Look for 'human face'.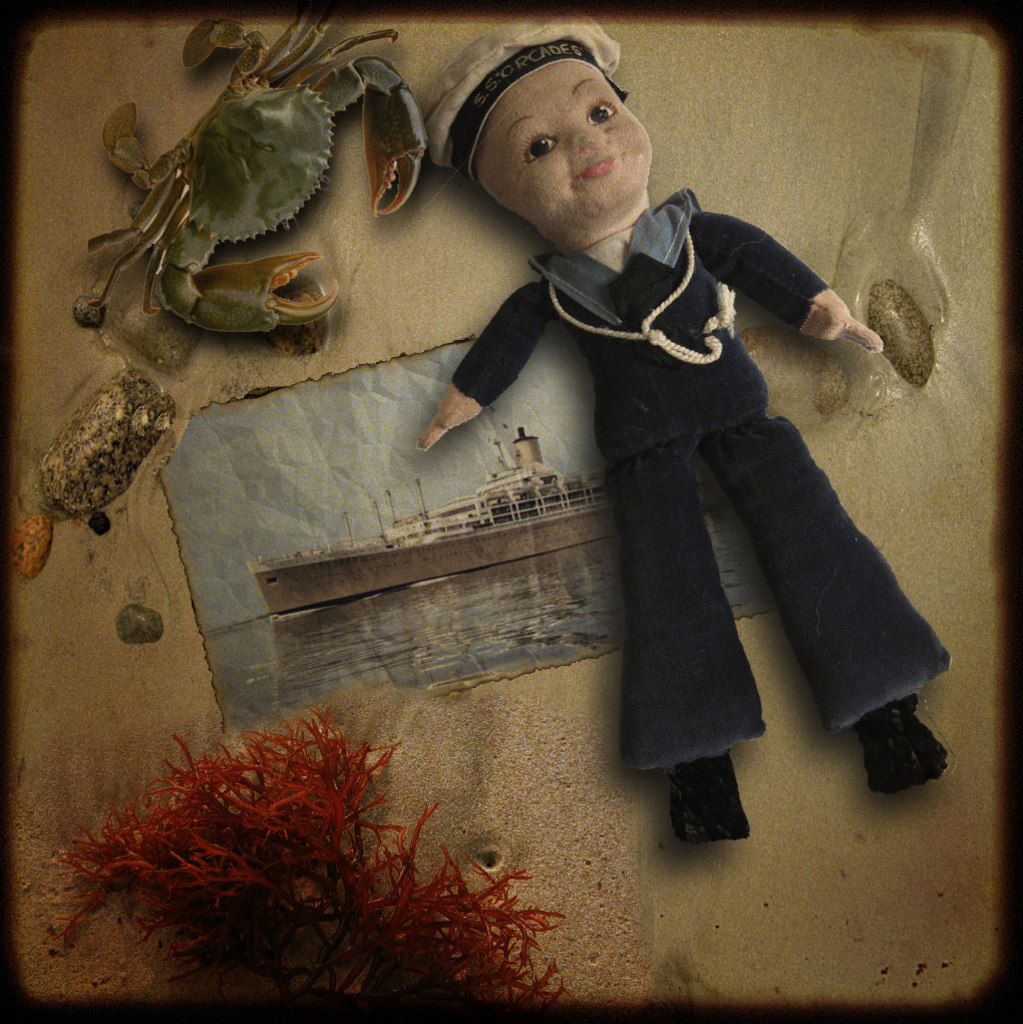
Found: (477,61,647,224).
